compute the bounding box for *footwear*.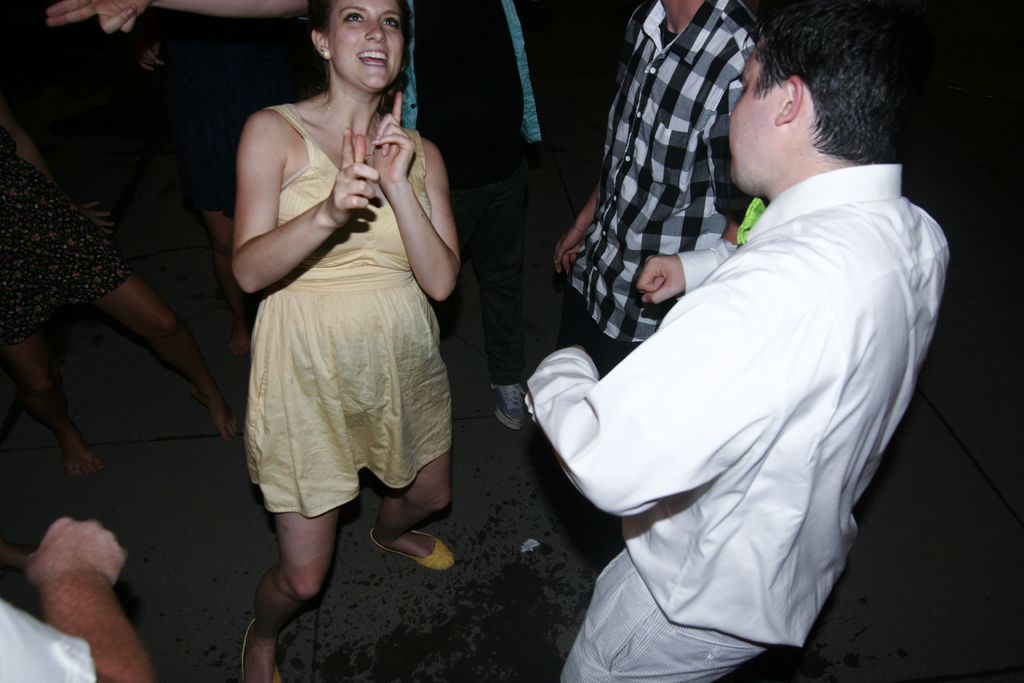
{"left": 370, "top": 527, "right": 454, "bottom": 570}.
